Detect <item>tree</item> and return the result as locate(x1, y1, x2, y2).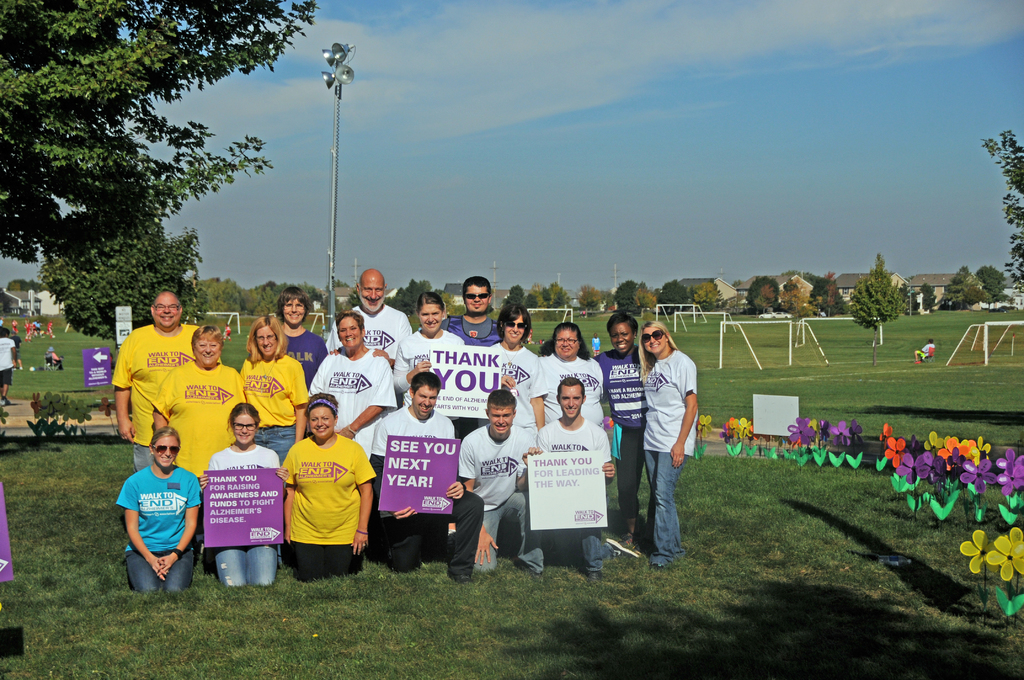
locate(0, 2, 273, 314).
